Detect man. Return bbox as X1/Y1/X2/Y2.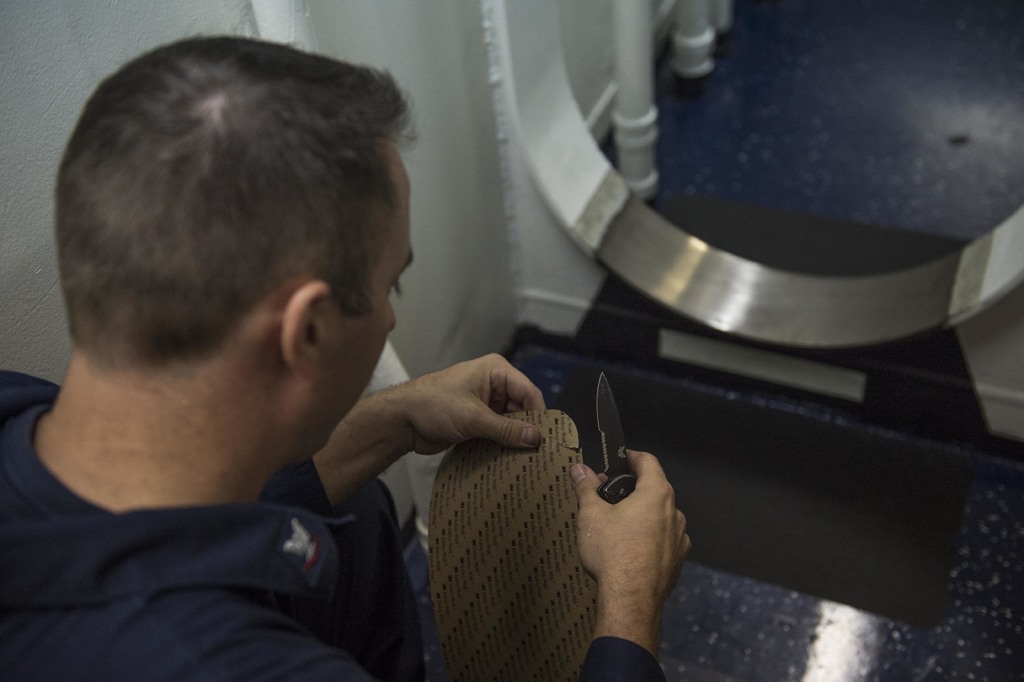
0/36/693/681.
